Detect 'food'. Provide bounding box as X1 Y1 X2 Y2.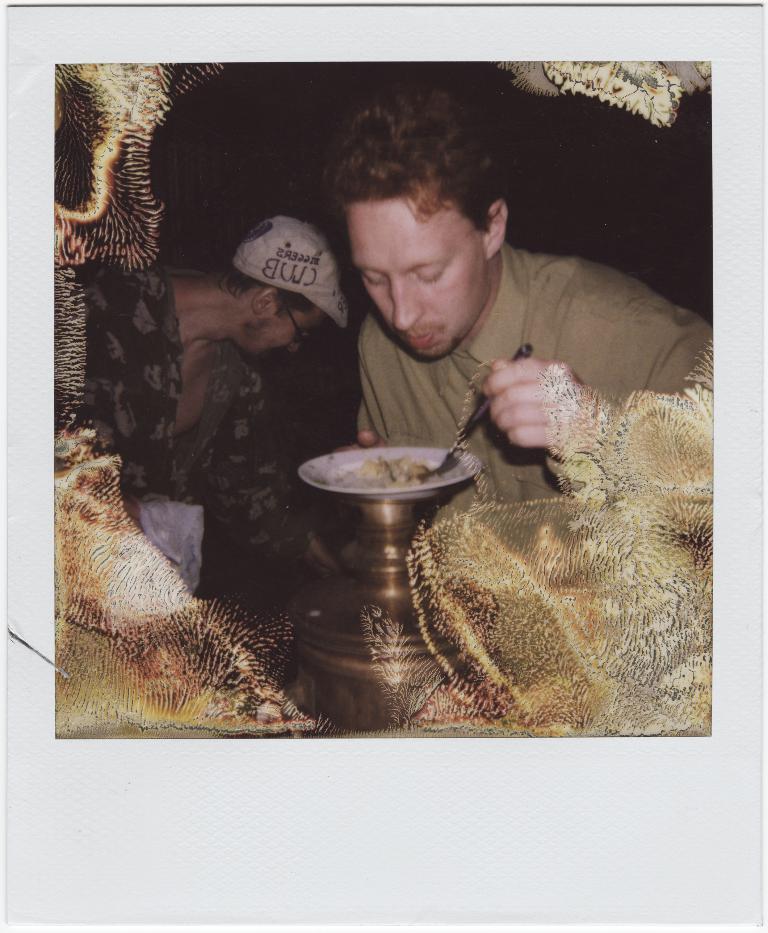
356 446 431 485.
